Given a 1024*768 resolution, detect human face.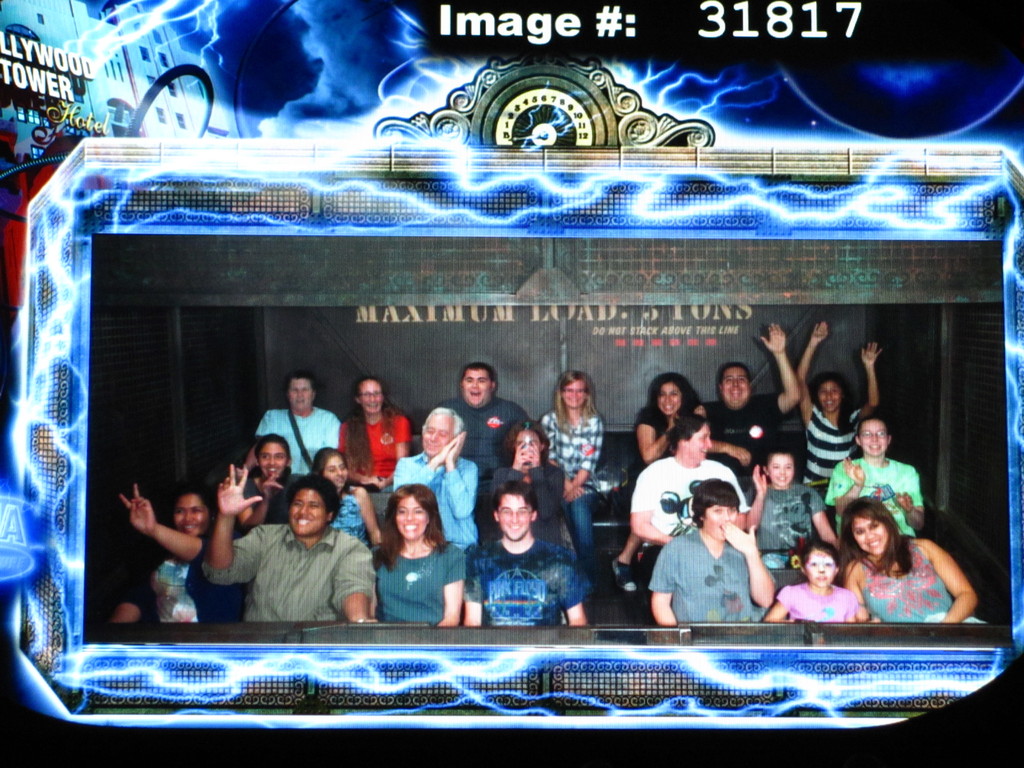
458:371:489:403.
